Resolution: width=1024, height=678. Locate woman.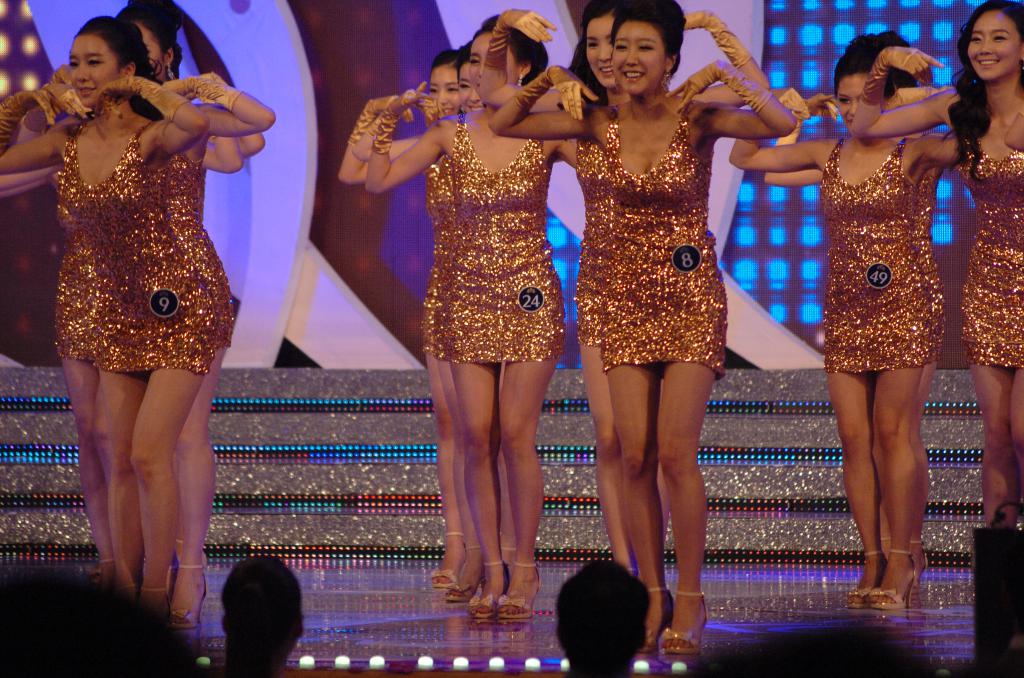
[473,0,795,661].
